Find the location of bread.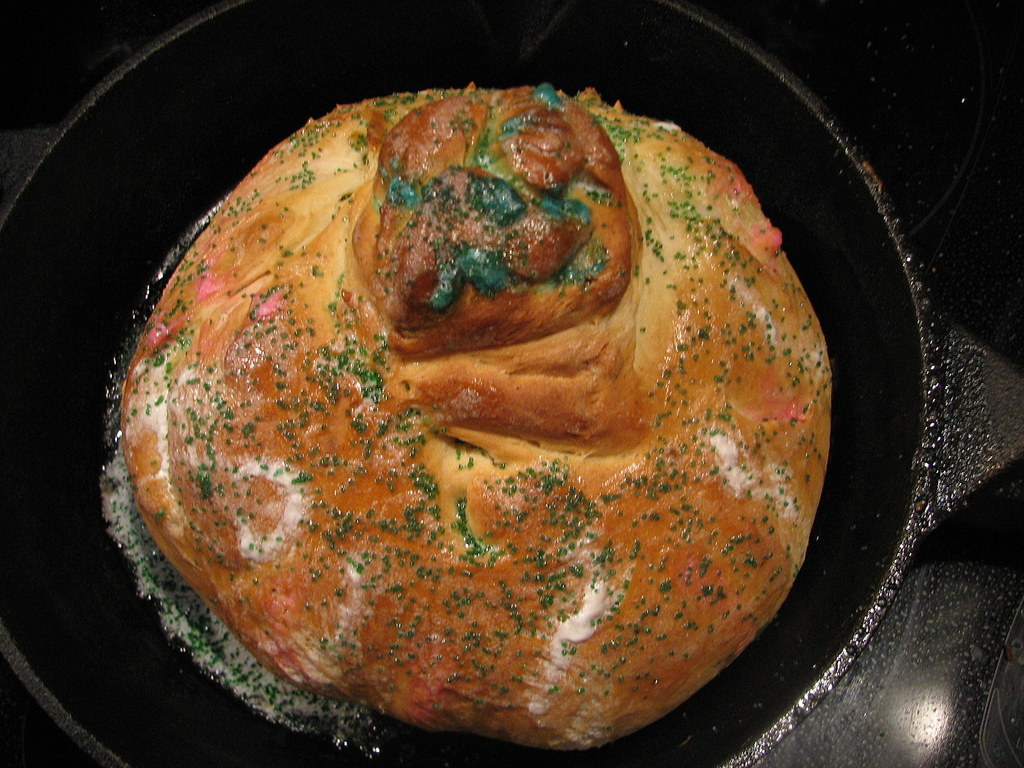
Location: rect(120, 77, 834, 748).
